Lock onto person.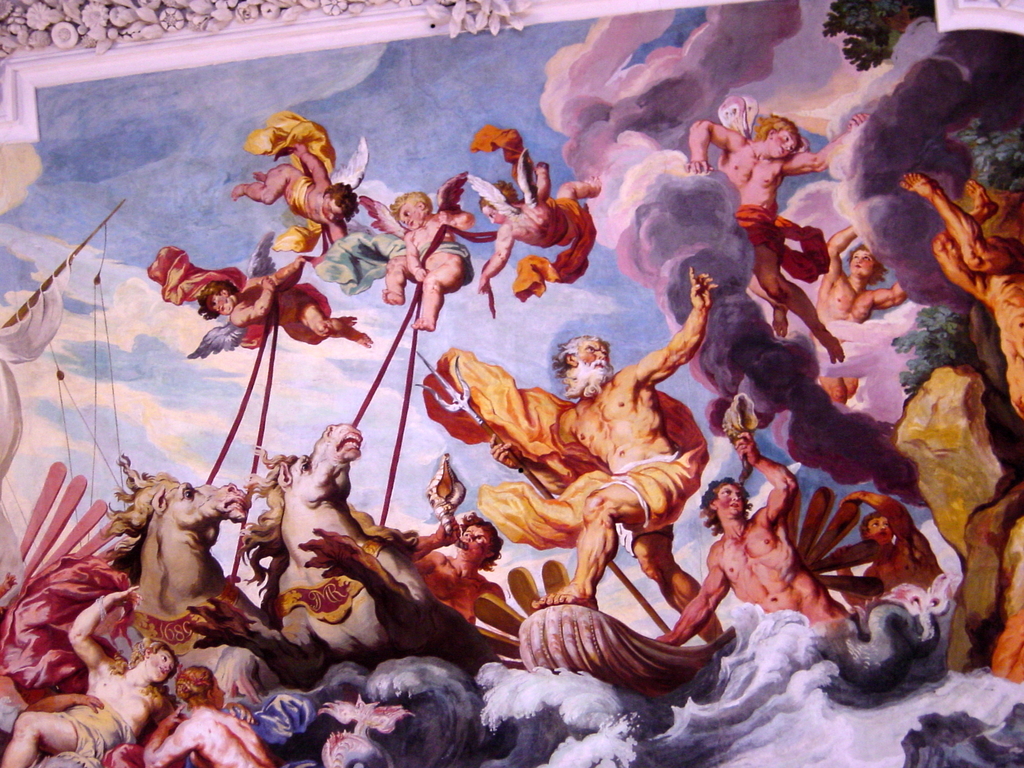
Locked: [895,172,1023,418].
